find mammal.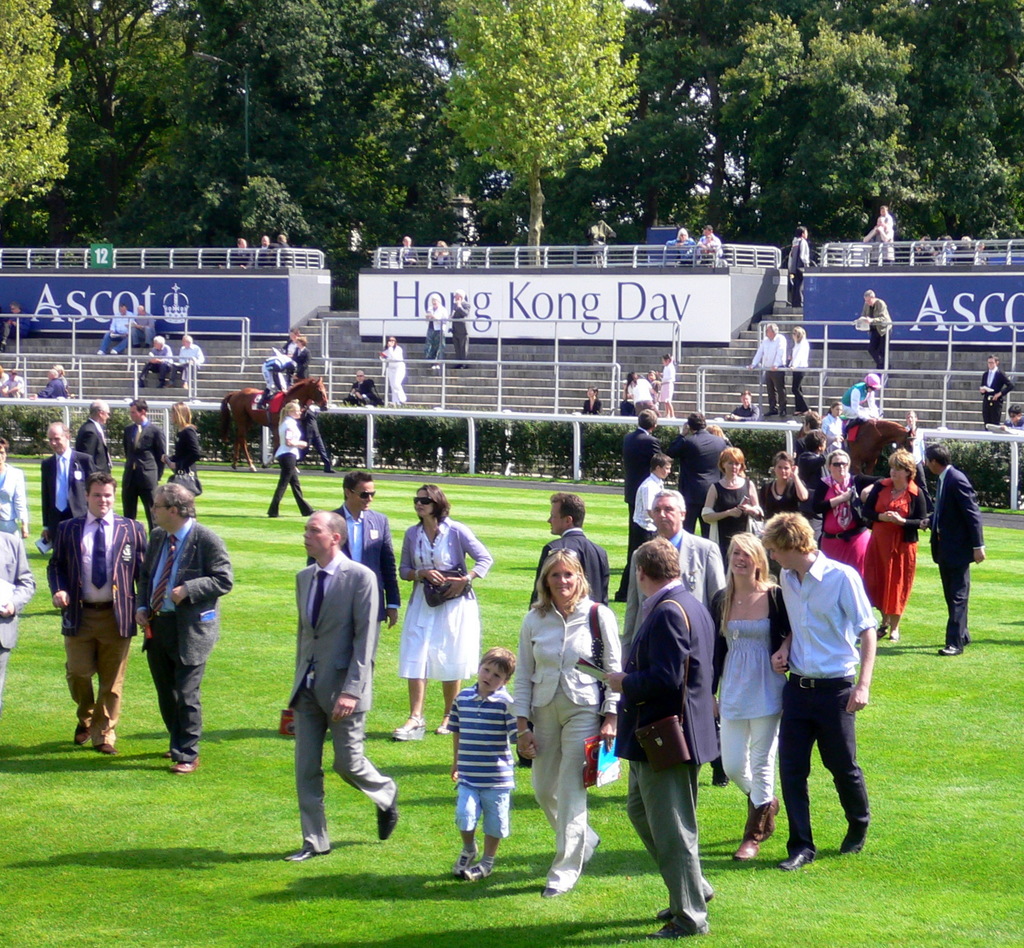
crop(0, 532, 32, 689).
